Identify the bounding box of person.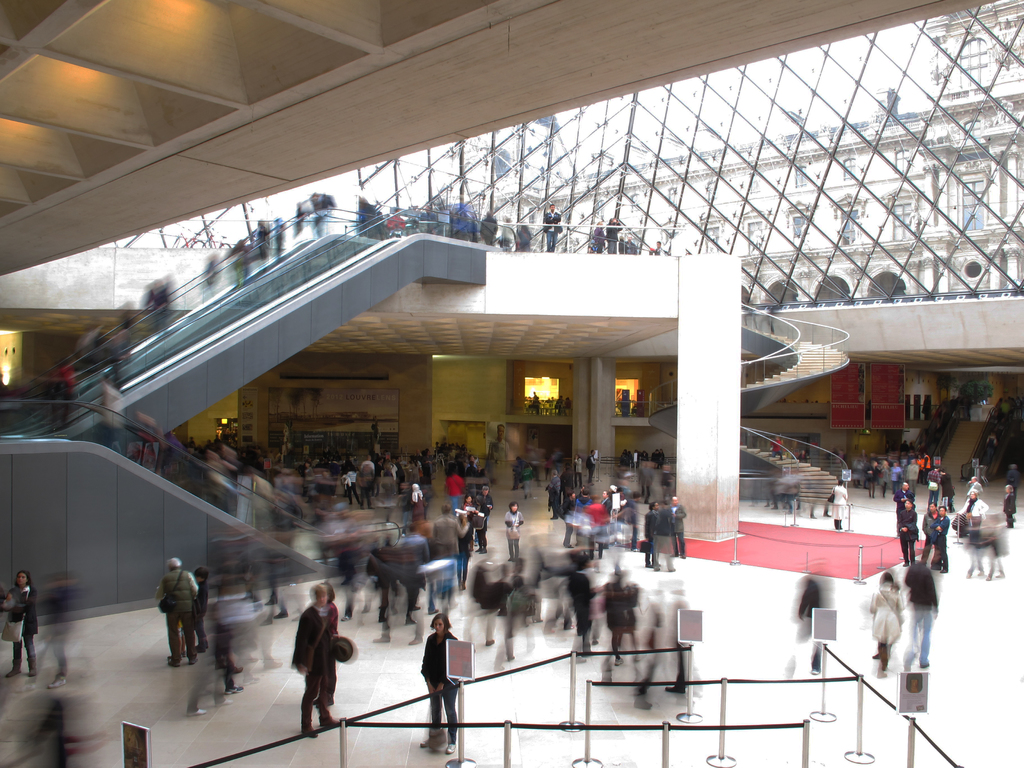
BBox(869, 575, 909, 675).
